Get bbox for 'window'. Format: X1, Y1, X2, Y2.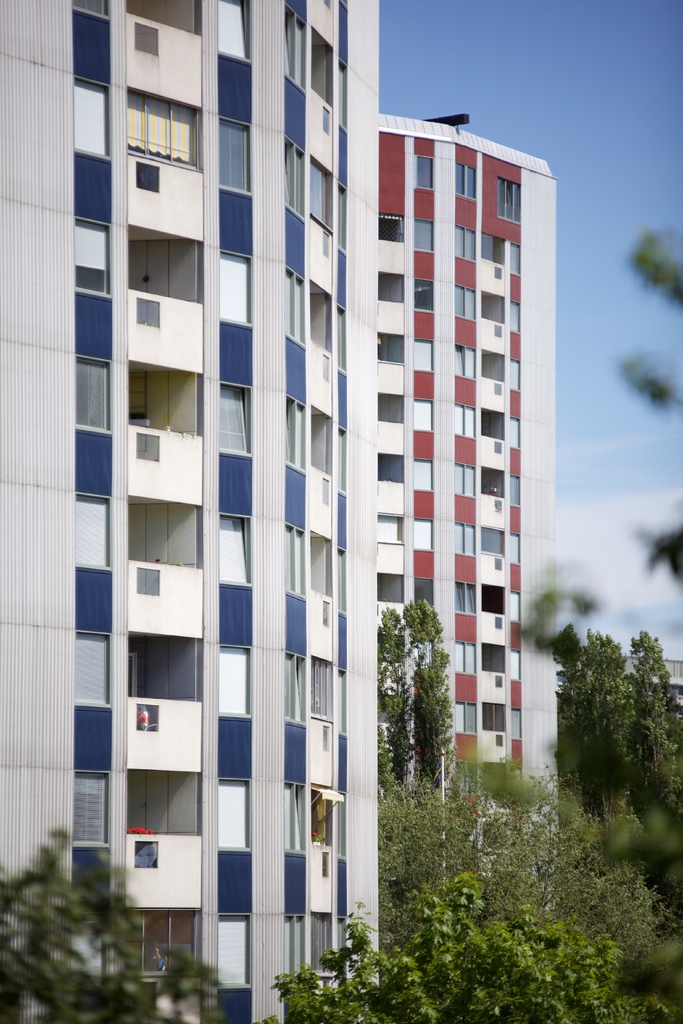
74, 490, 113, 569.
